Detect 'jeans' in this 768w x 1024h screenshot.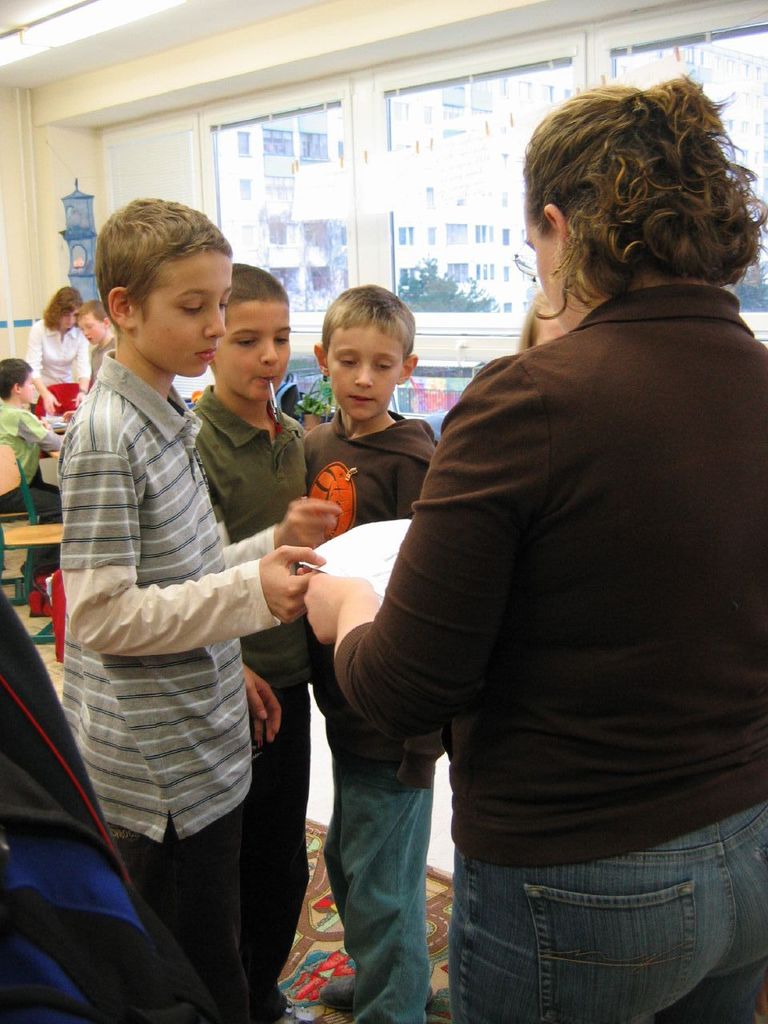
Detection: BBox(321, 773, 437, 1012).
